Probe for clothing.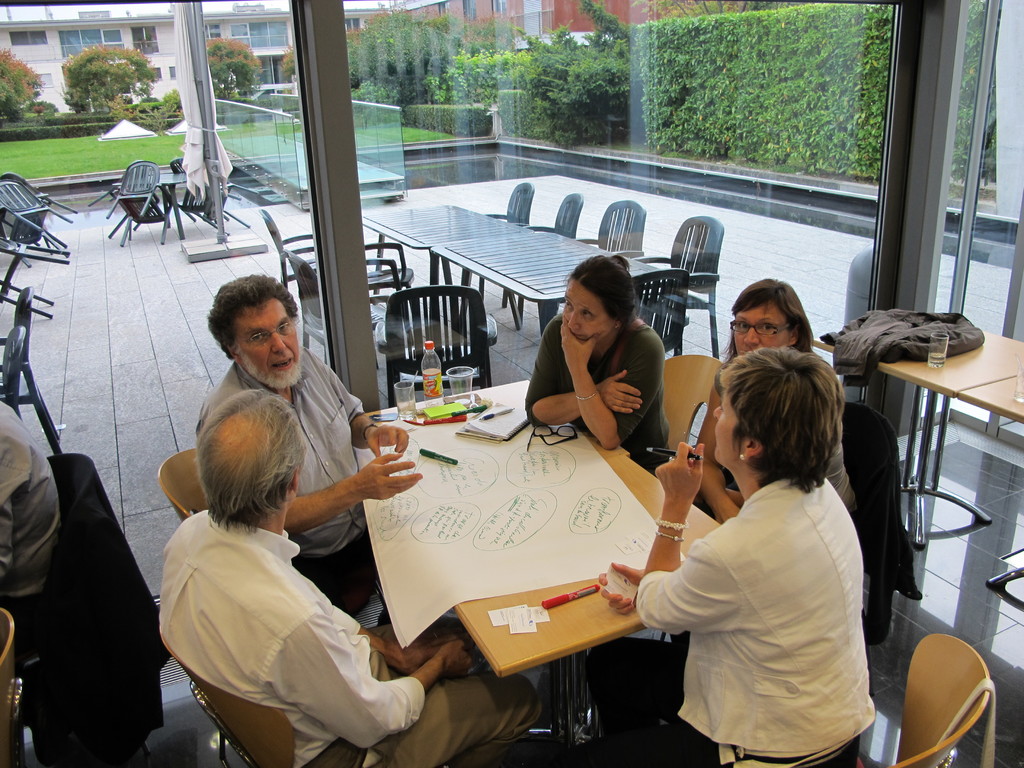
Probe result: box=[648, 429, 893, 753].
